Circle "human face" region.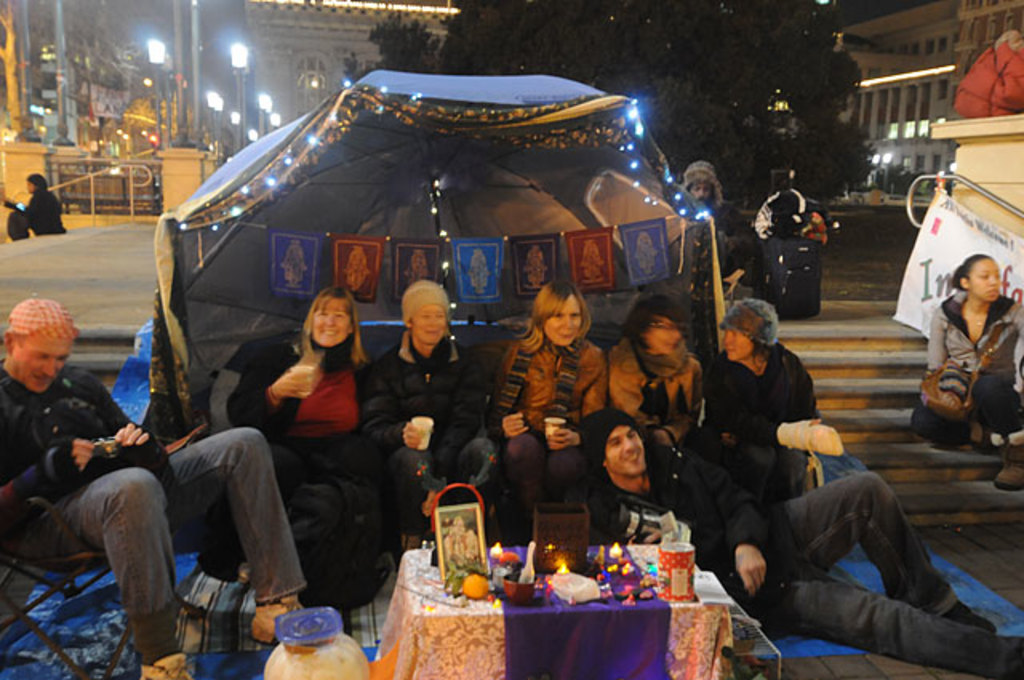
Region: detection(542, 291, 582, 347).
